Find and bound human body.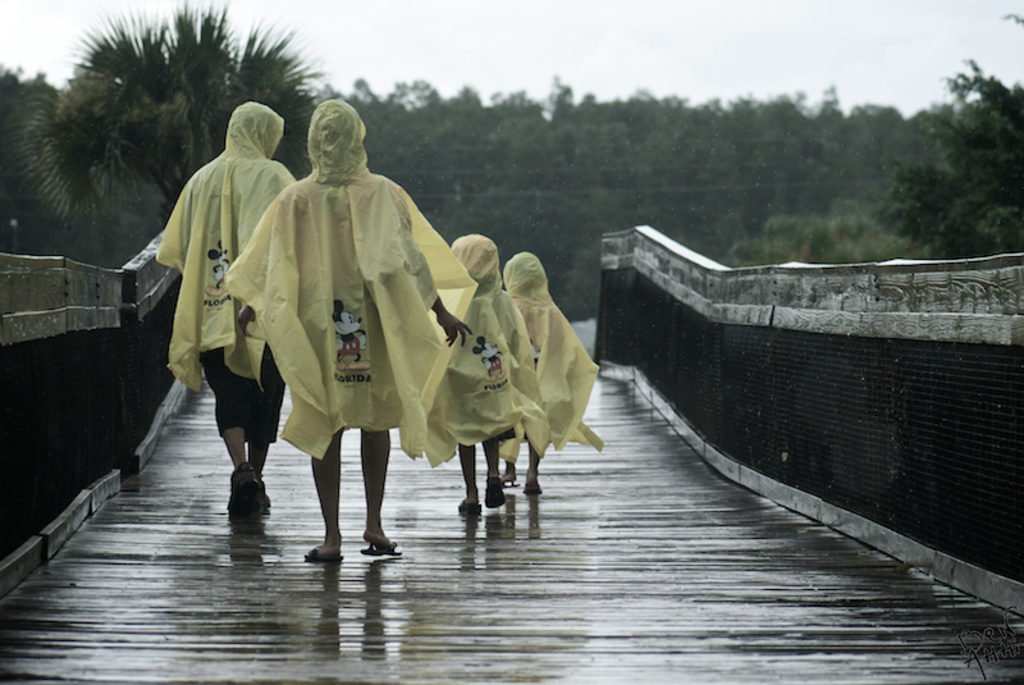
Bound: x1=433, y1=237, x2=543, y2=511.
